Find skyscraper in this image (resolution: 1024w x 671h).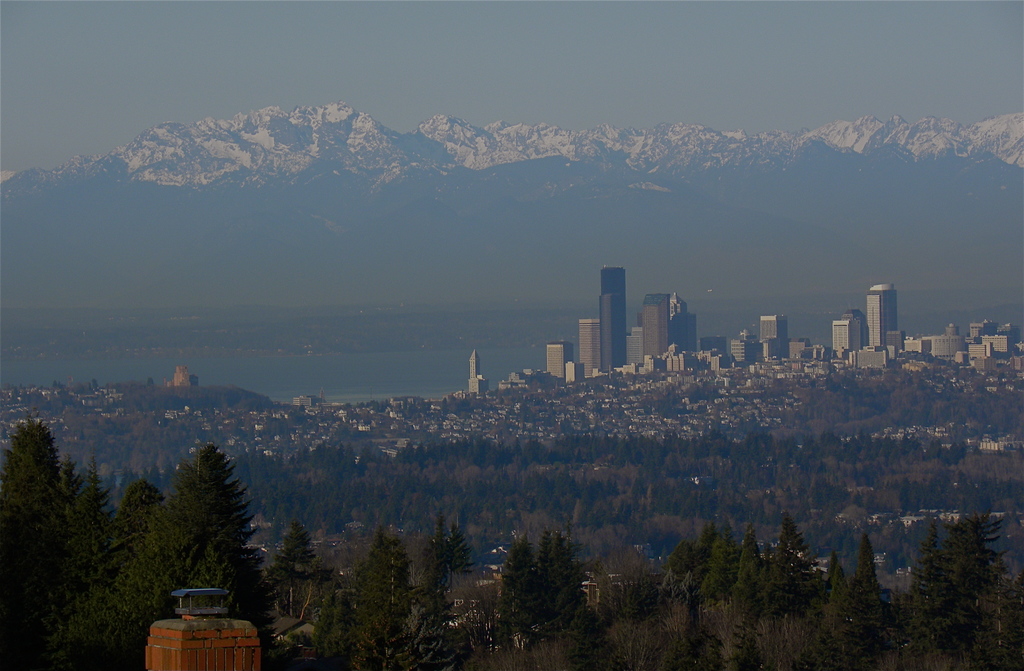
[867, 283, 898, 354].
